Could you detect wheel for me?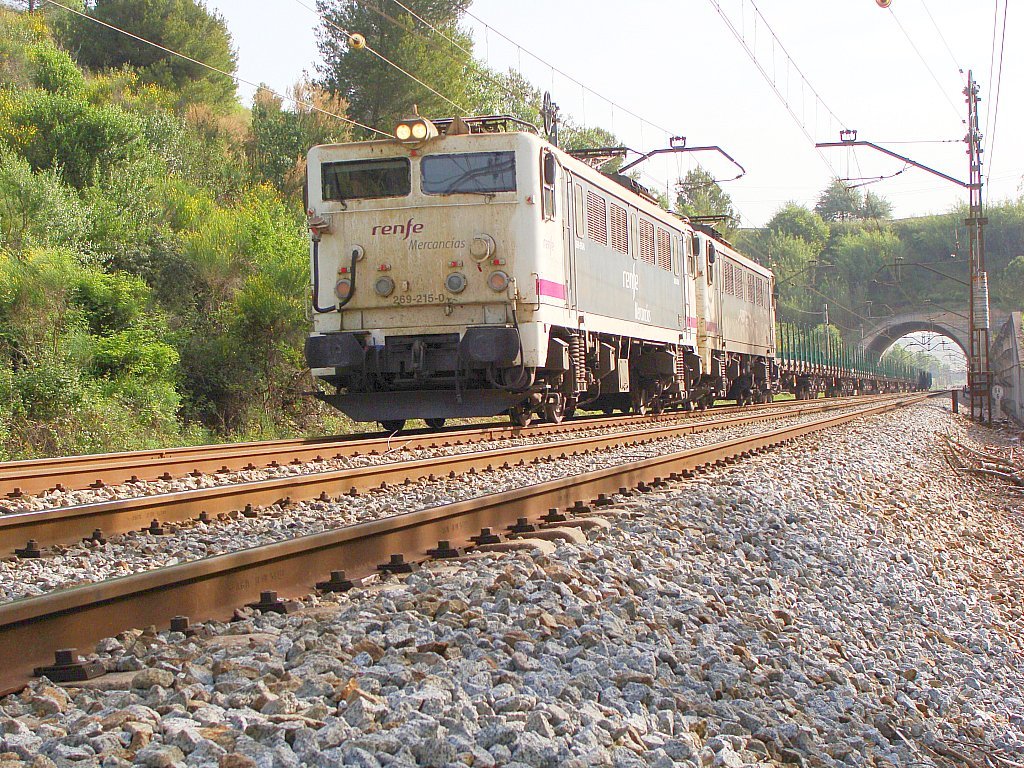
Detection result: Rect(761, 391, 768, 406).
